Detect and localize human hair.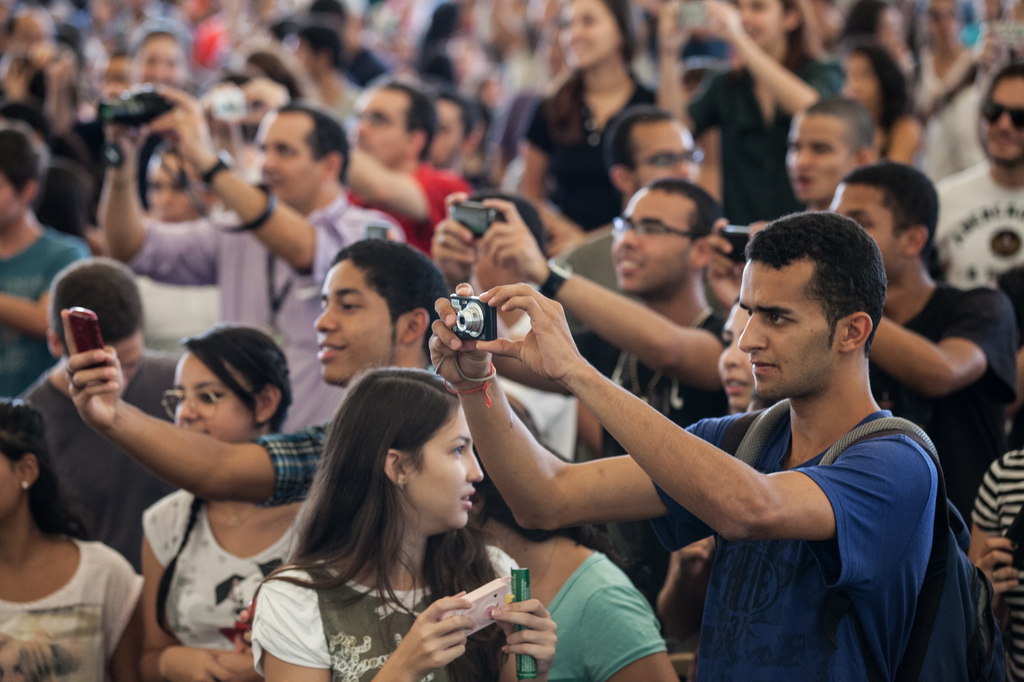
Localized at (x1=302, y1=25, x2=348, y2=68).
